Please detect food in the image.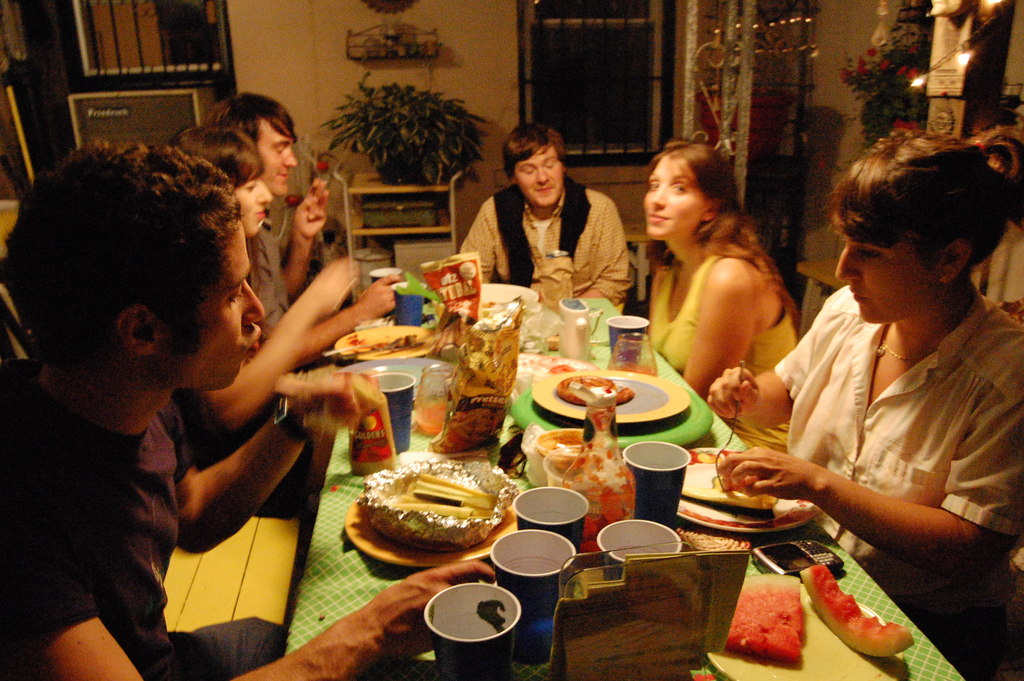
725,574,805,664.
